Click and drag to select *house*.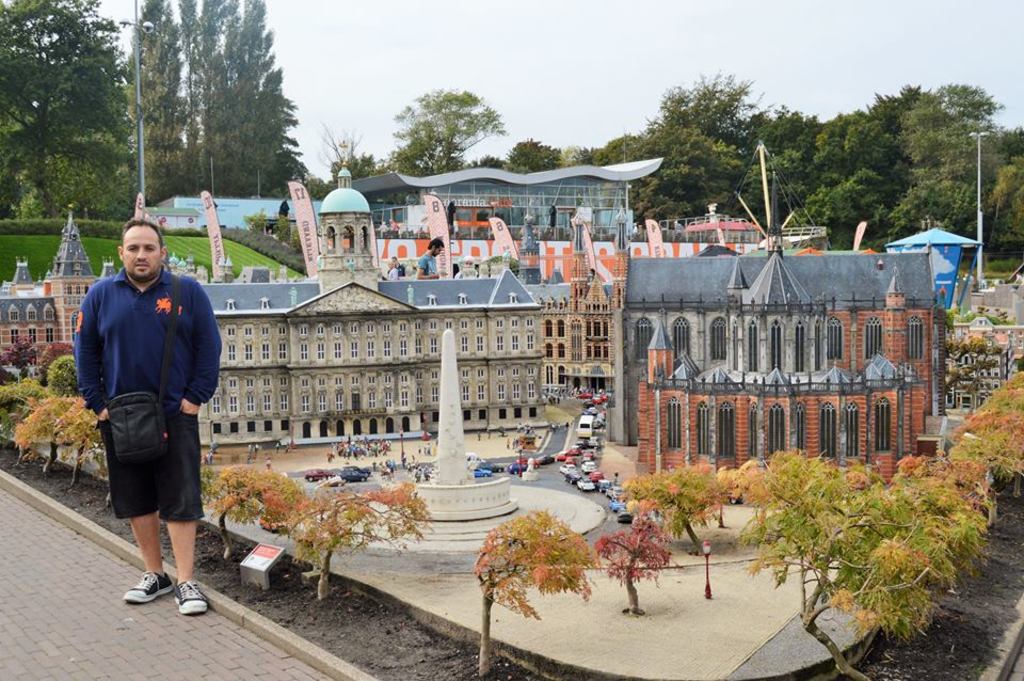
Selection: (left=533, top=271, right=615, bottom=405).
